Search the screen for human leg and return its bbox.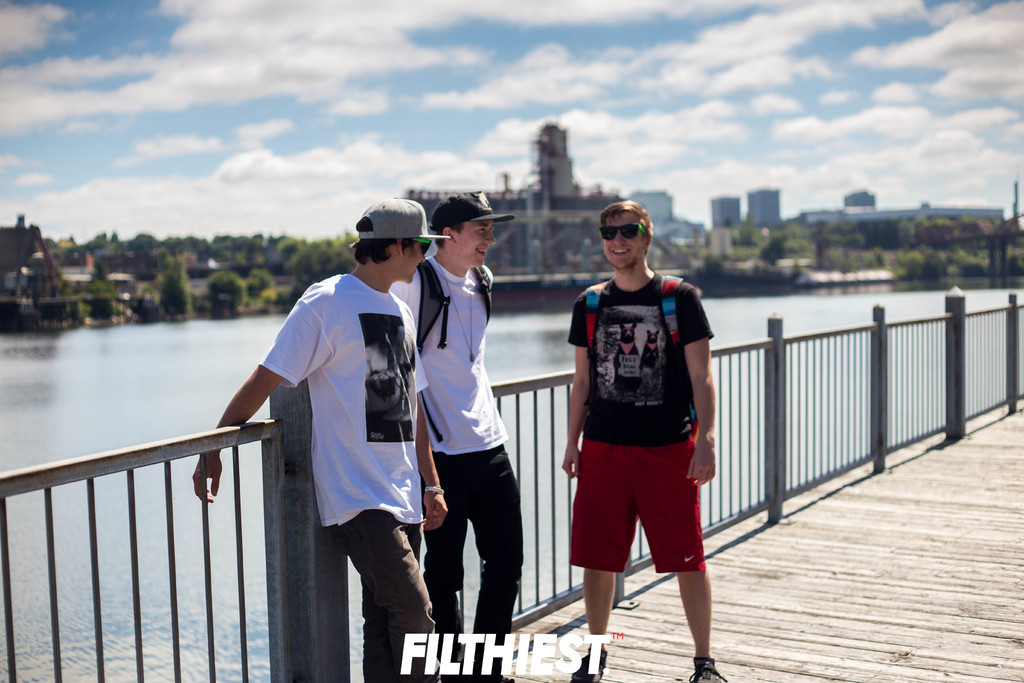
Found: 637, 443, 727, 681.
